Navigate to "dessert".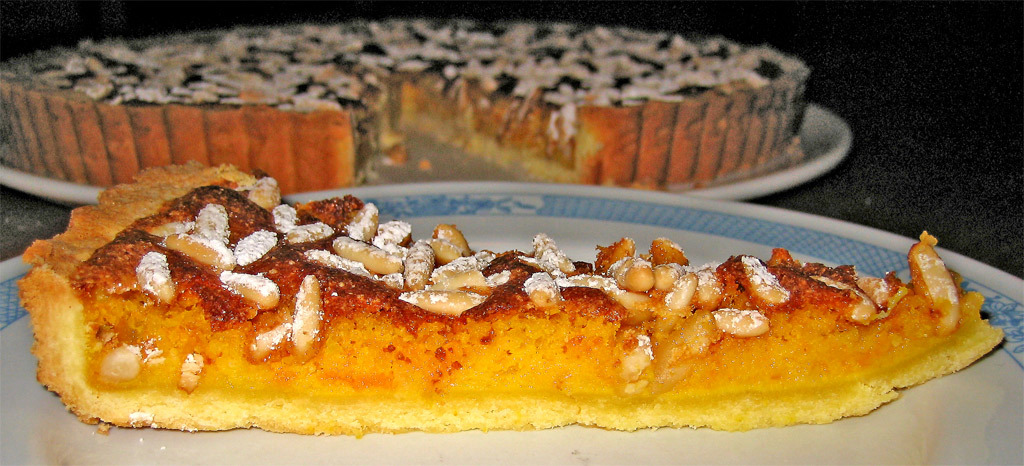
Navigation target: {"x1": 0, "y1": 20, "x2": 812, "y2": 191}.
